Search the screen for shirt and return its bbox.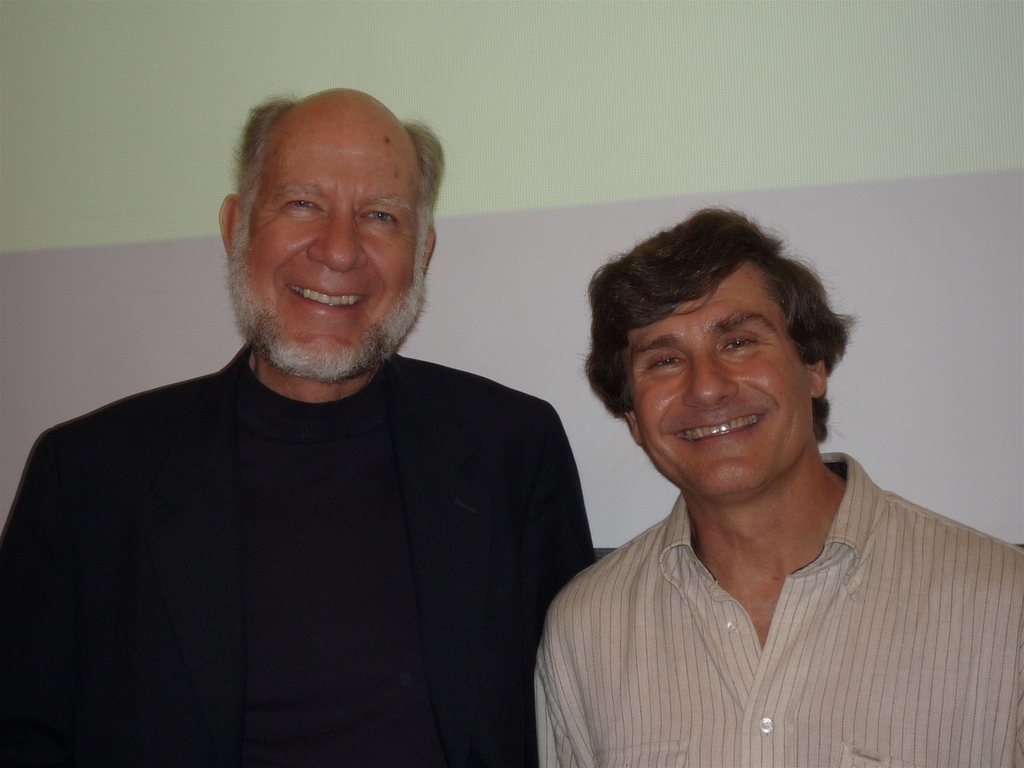
Found: [534,395,993,755].
